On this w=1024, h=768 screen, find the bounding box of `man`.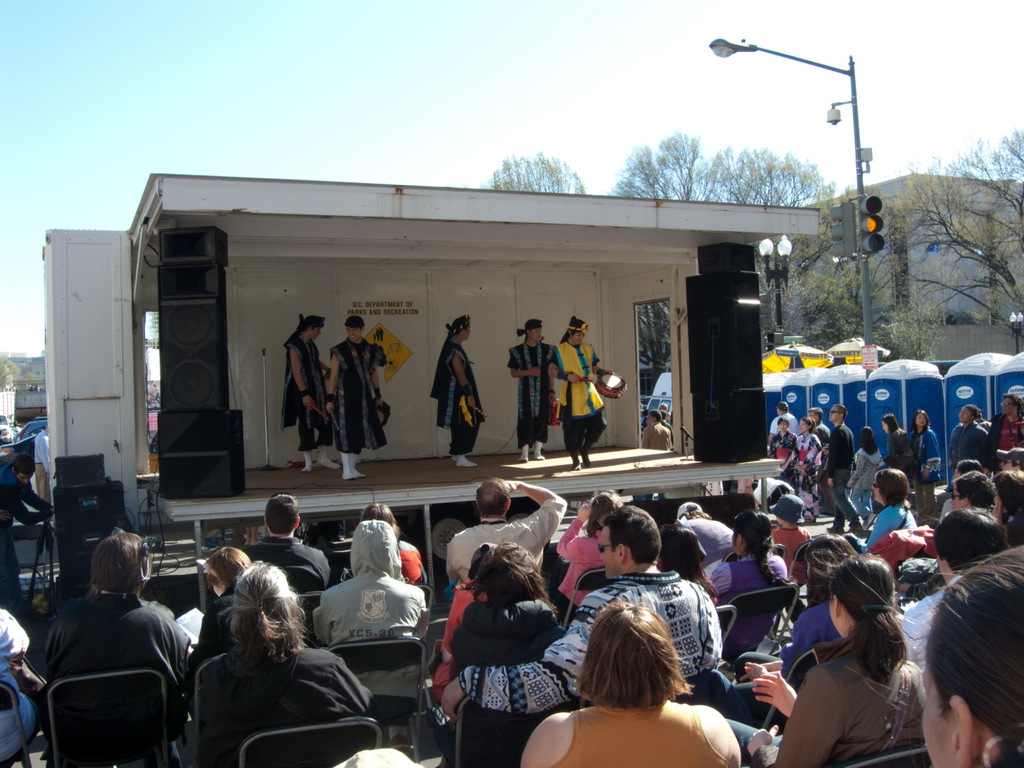
Bounding box: bbox=[444, 502, 724, 724].
